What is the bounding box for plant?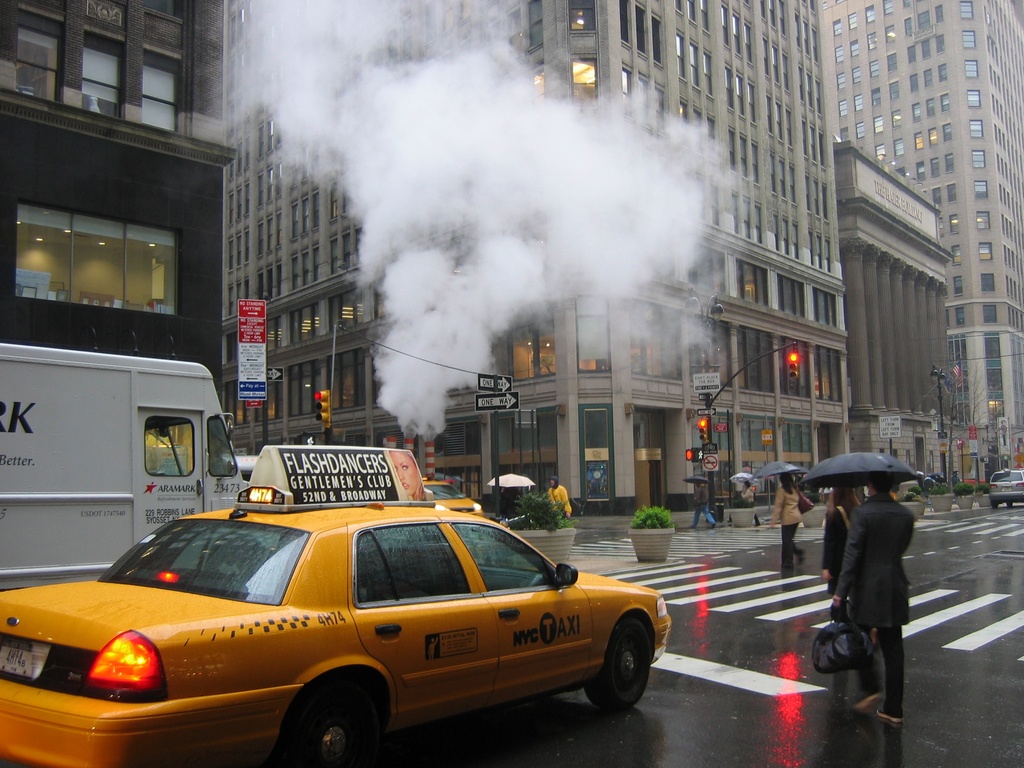
rect(511, 483, 578, 538).
